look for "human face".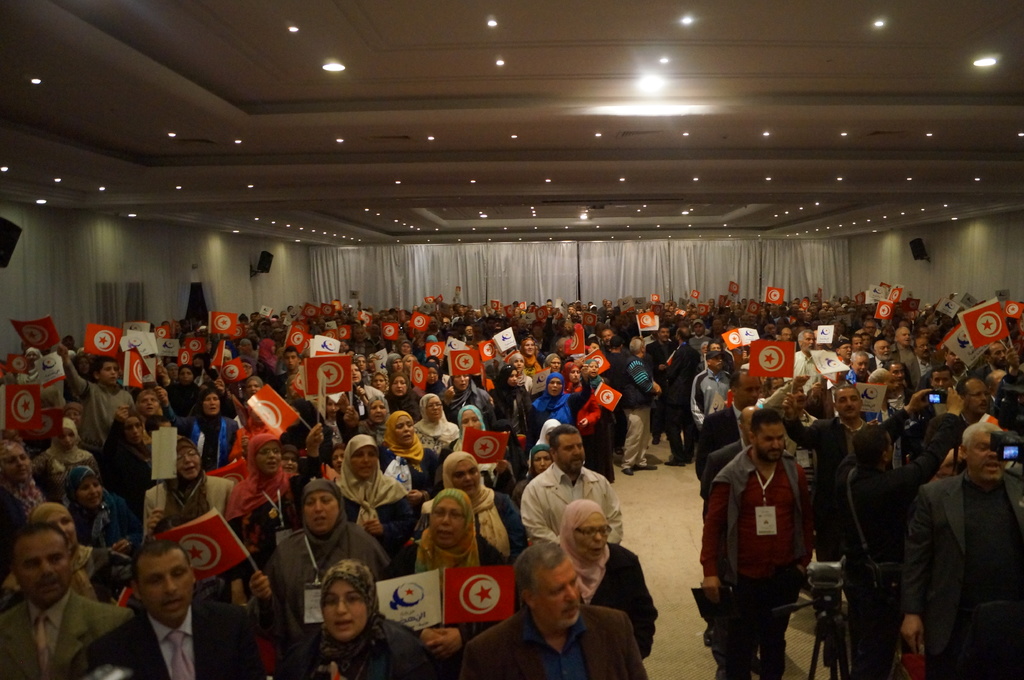
Found: BBox(0, 441, 31, 483).
